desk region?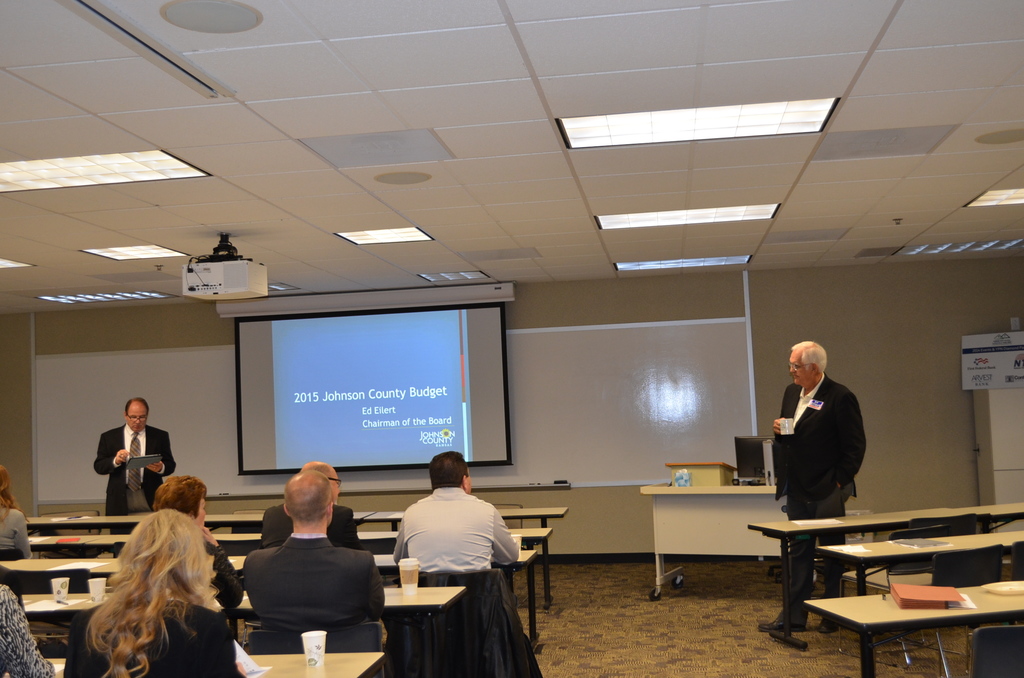
Rect(622, 466, 794, 599)
